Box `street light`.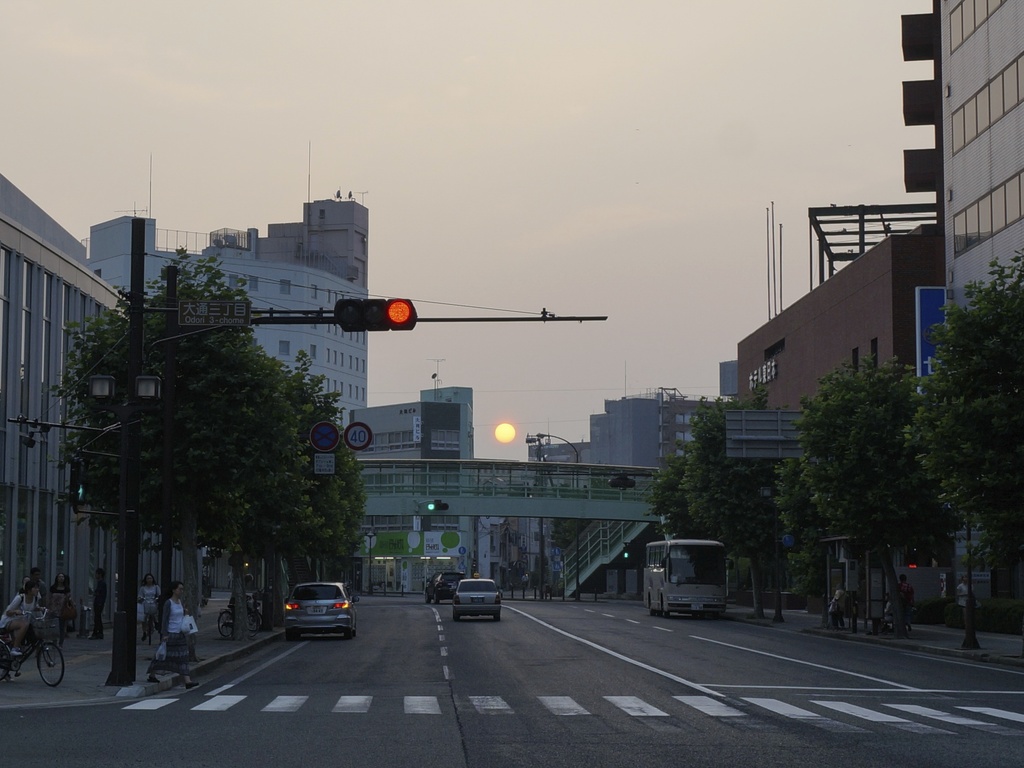
(left=525, top=431, right=591, bottom=606).
